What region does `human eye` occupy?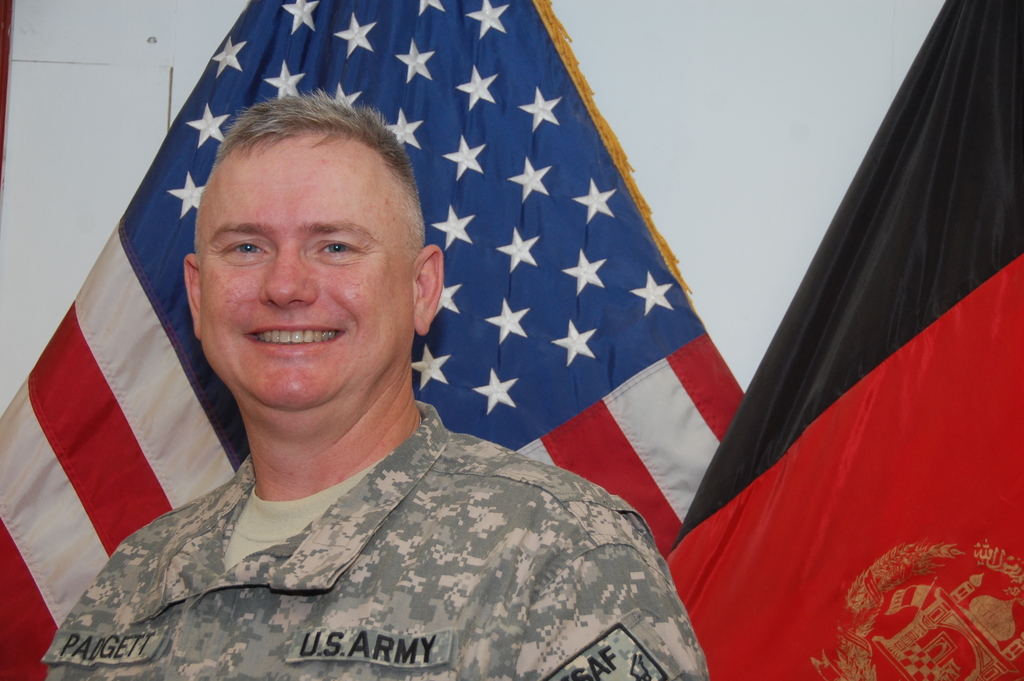
box(216, 238, 273, 261).
